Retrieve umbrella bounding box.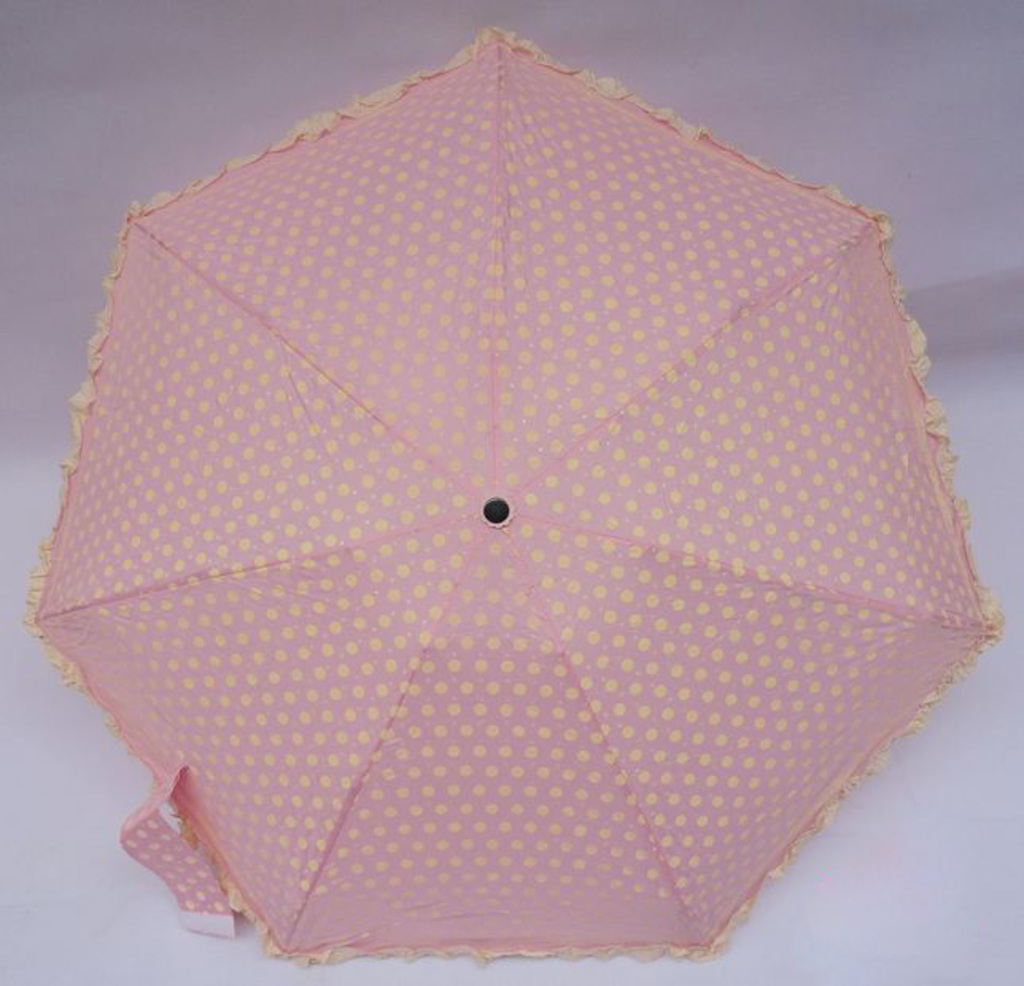
Bounding box: pyautogui.locateOnScreen(27, 25, 1002, 969).
